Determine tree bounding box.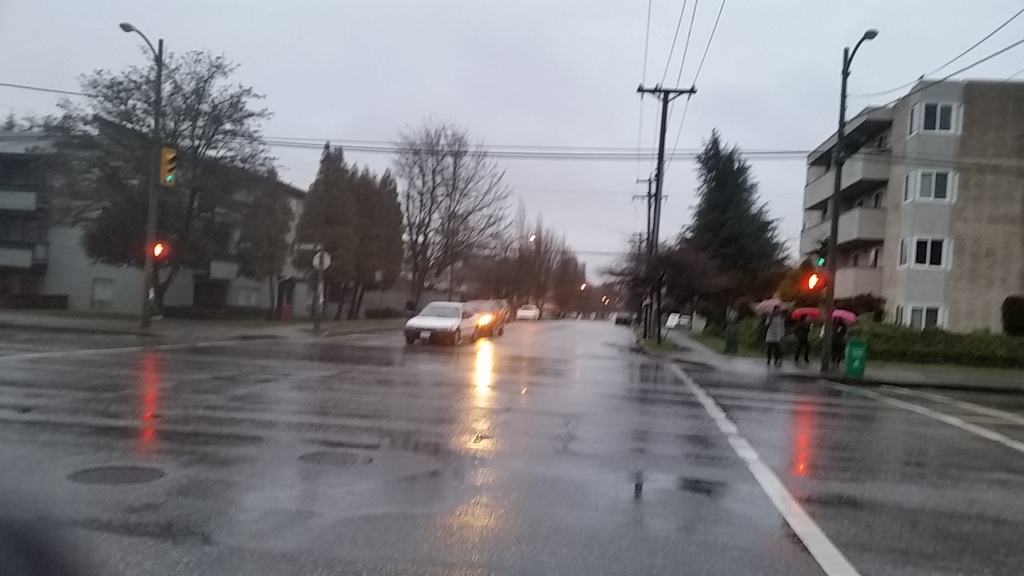
Determined: <box>383,114,509,309</box>.
